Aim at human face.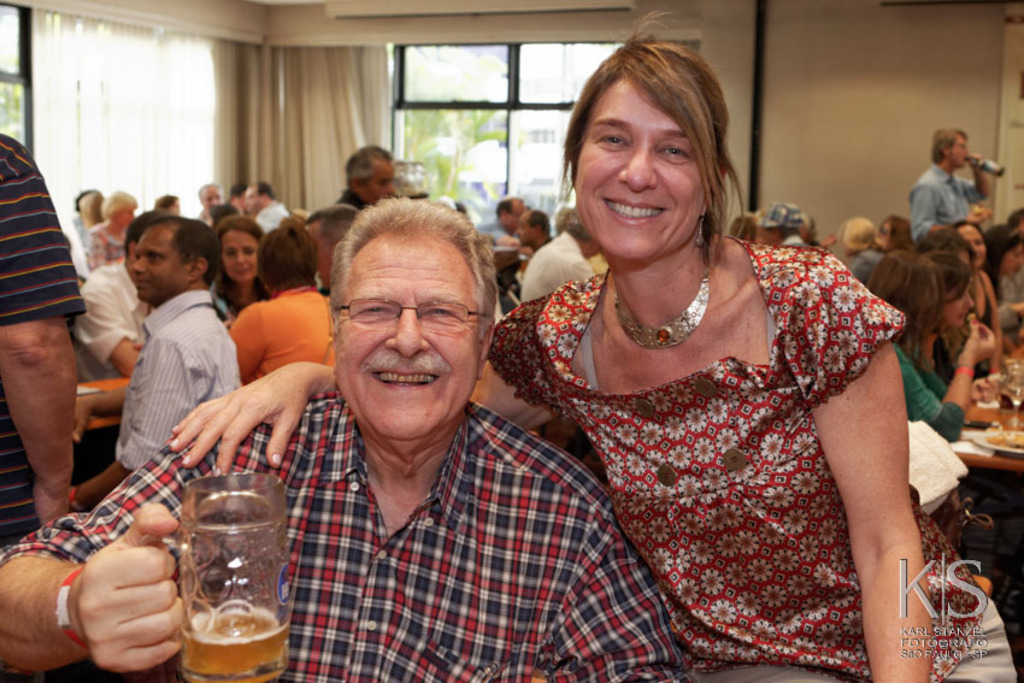
Aimed at box=[219, 230, 260, 284].
